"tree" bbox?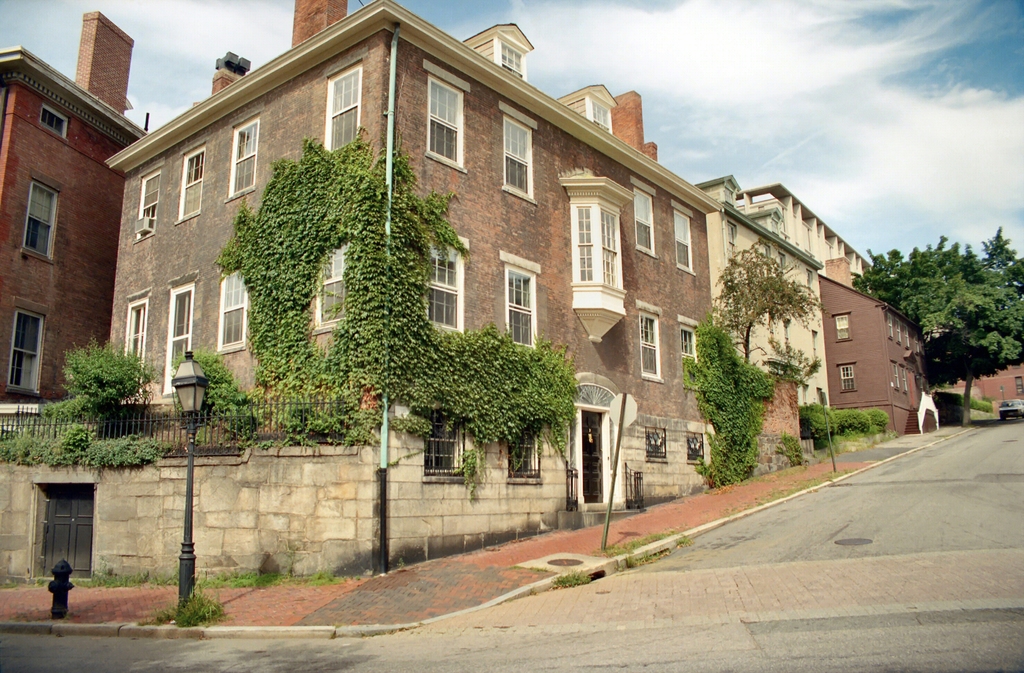
[852,227,1023,431]
